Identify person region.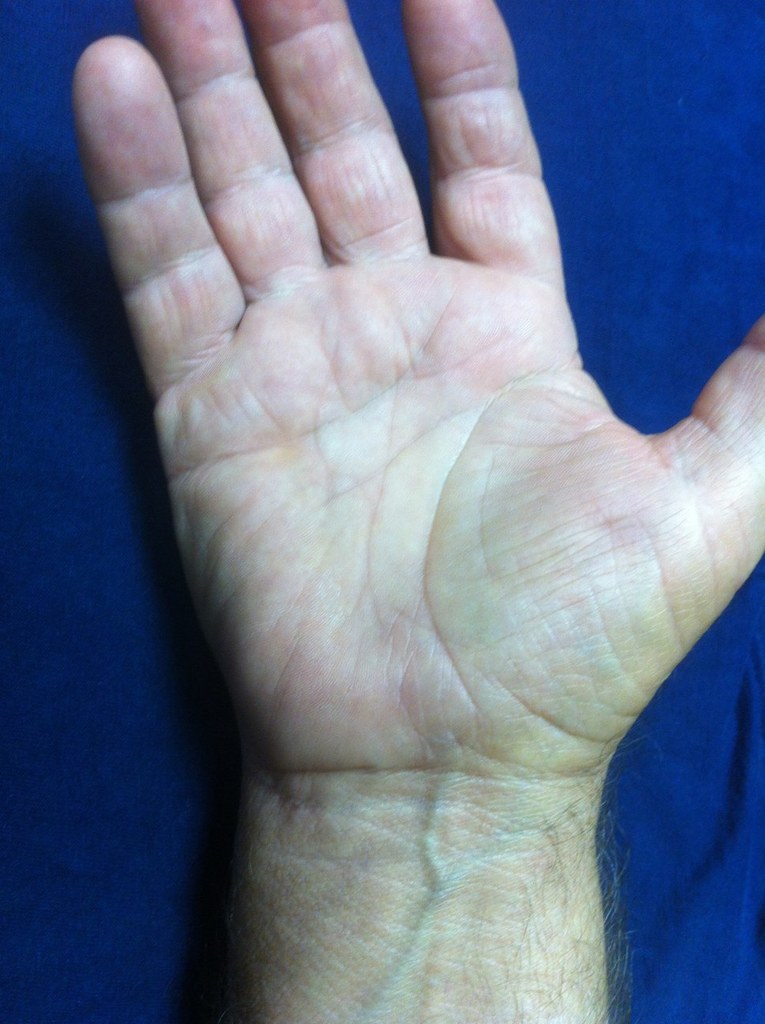
Region: box(71, 0, 764, 1023).
